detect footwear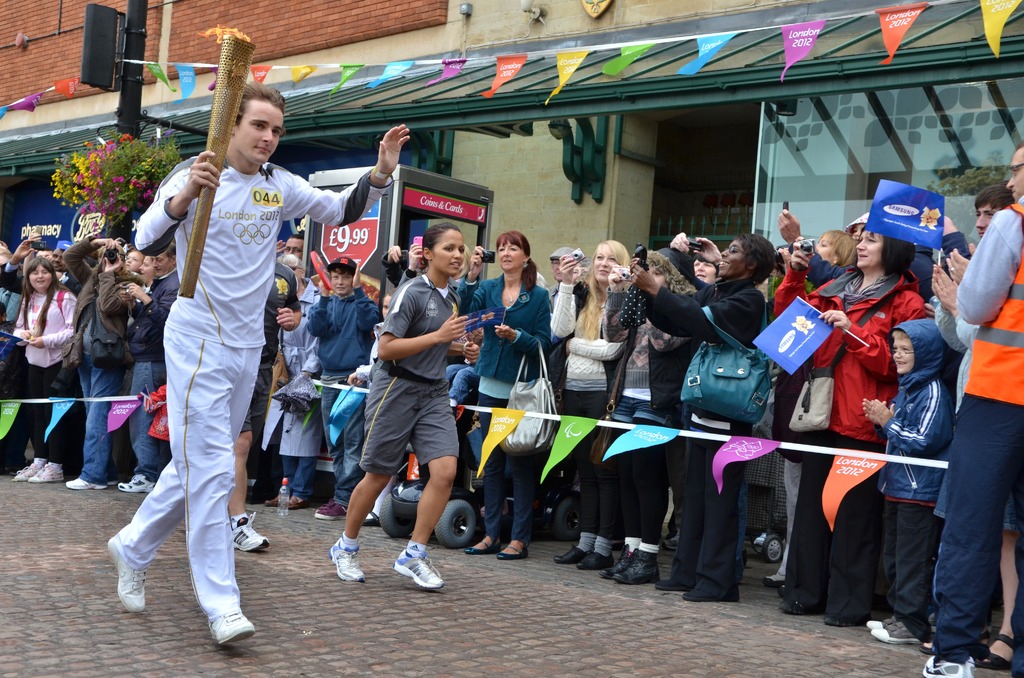
left=604, top=550, right=648, bottom=584
